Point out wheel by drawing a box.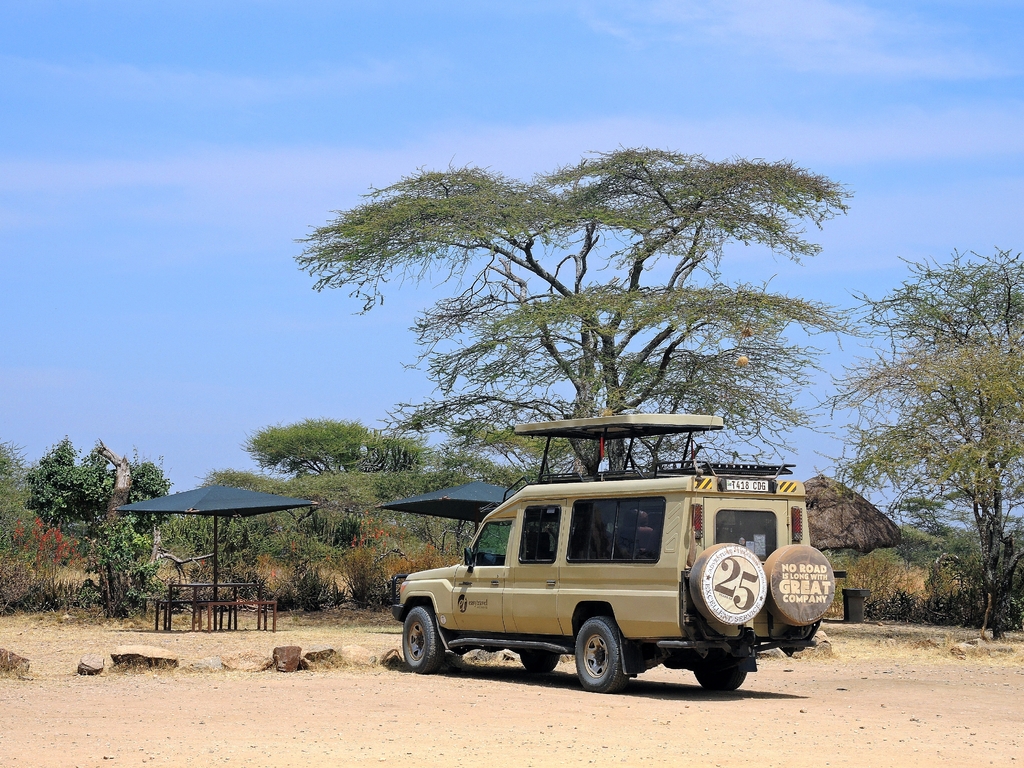
left=685, top=542, right=764, bottom=621.
